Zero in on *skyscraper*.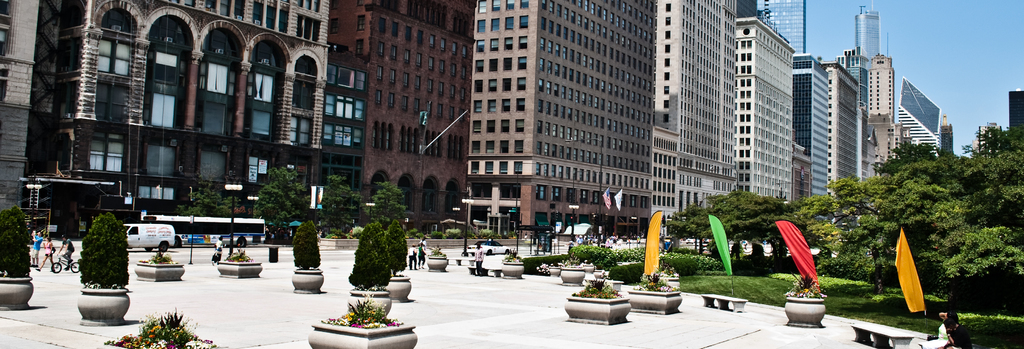
Zeroed in: Rect(800, 52, 831, 203).
